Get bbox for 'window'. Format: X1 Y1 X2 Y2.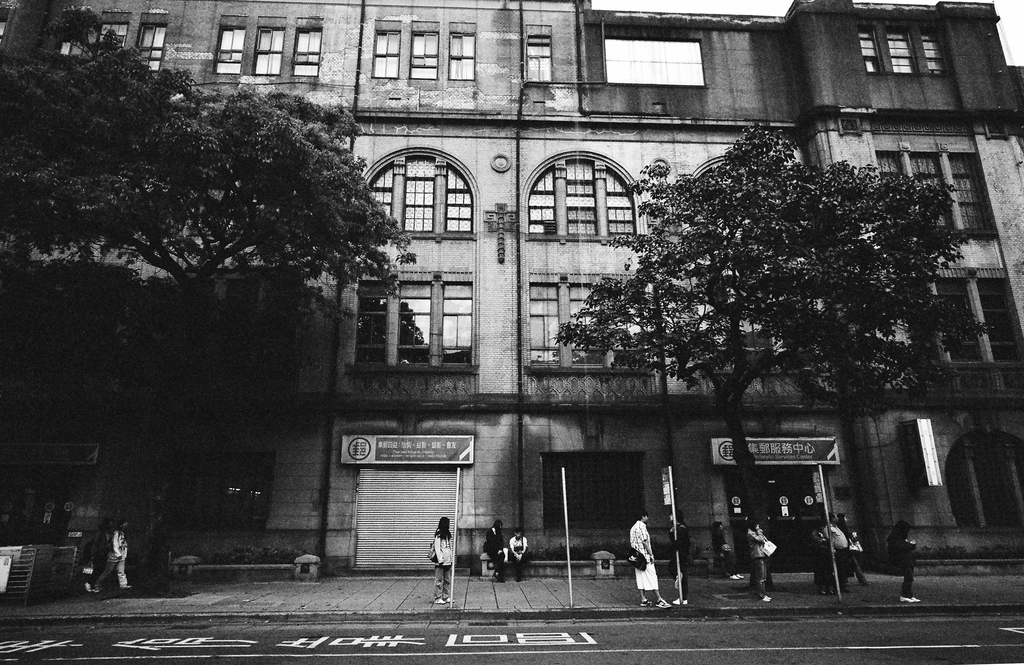
292 23 320 74.
